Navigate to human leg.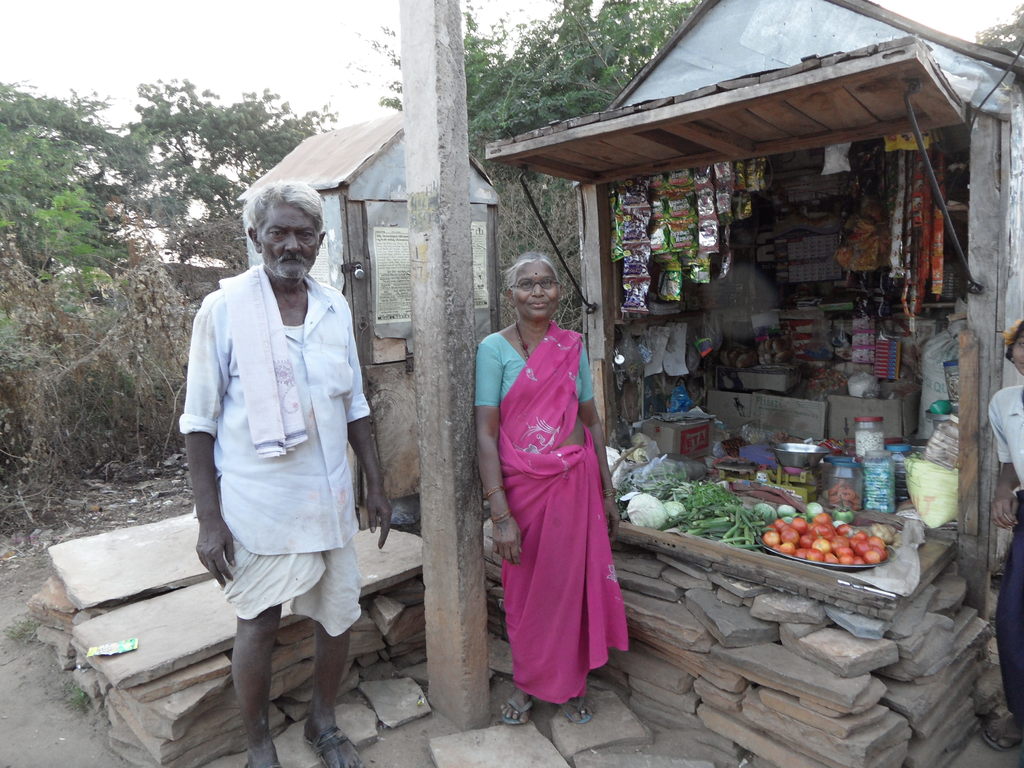
Navigation target: 294:476:367:767.
